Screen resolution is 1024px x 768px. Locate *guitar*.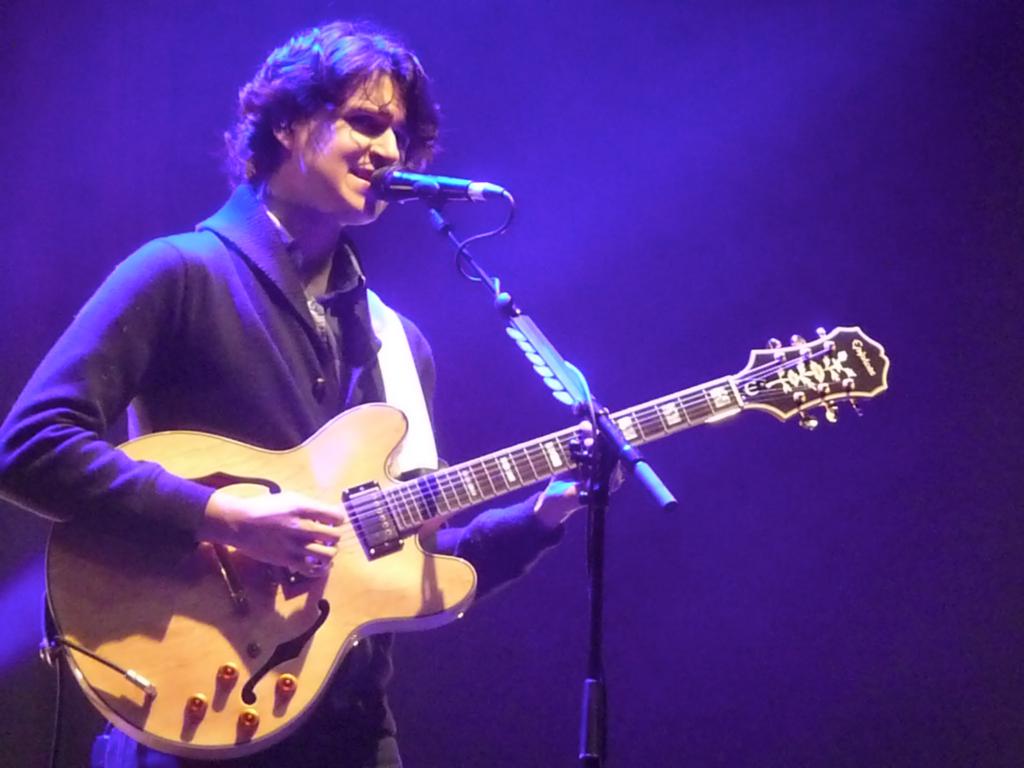
rect(43, 327, 890, 761).
